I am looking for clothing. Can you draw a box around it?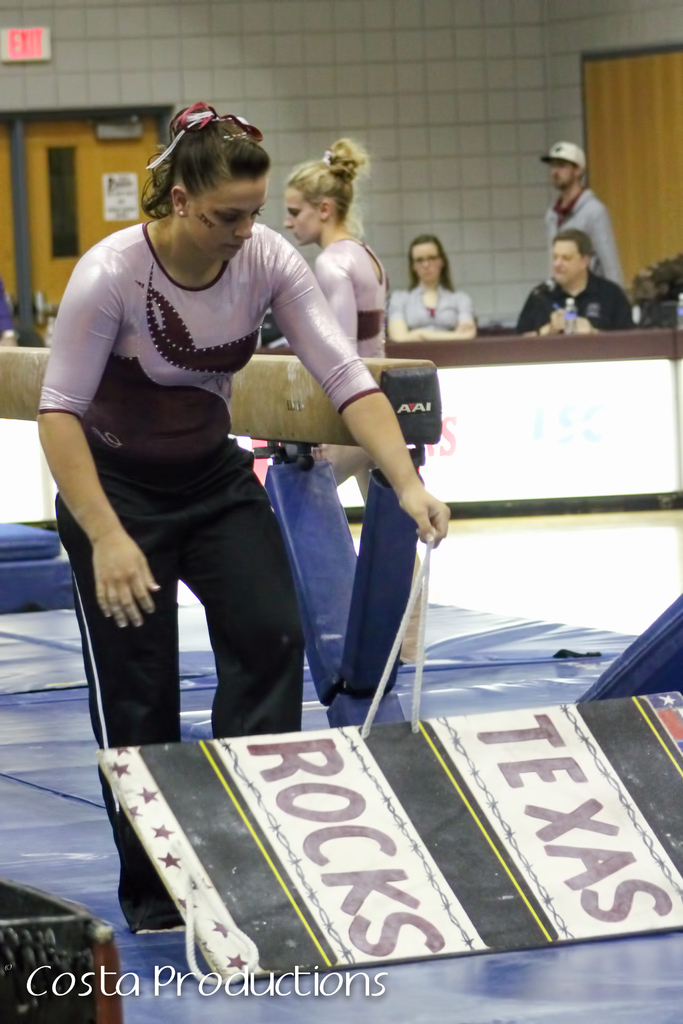
Sure, the bounding box is {"x1": 54, "y1": 147, "x2": 418, "y2": 797}.
